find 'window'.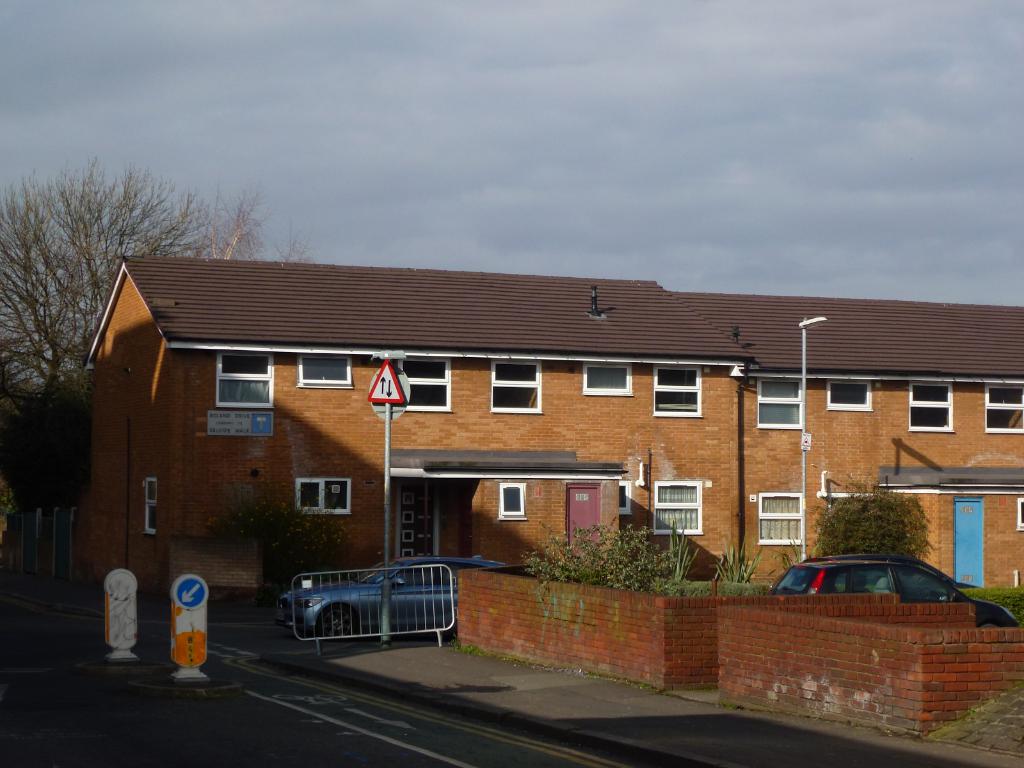
<bbox>653, 366, 702, 418</bbox>.
